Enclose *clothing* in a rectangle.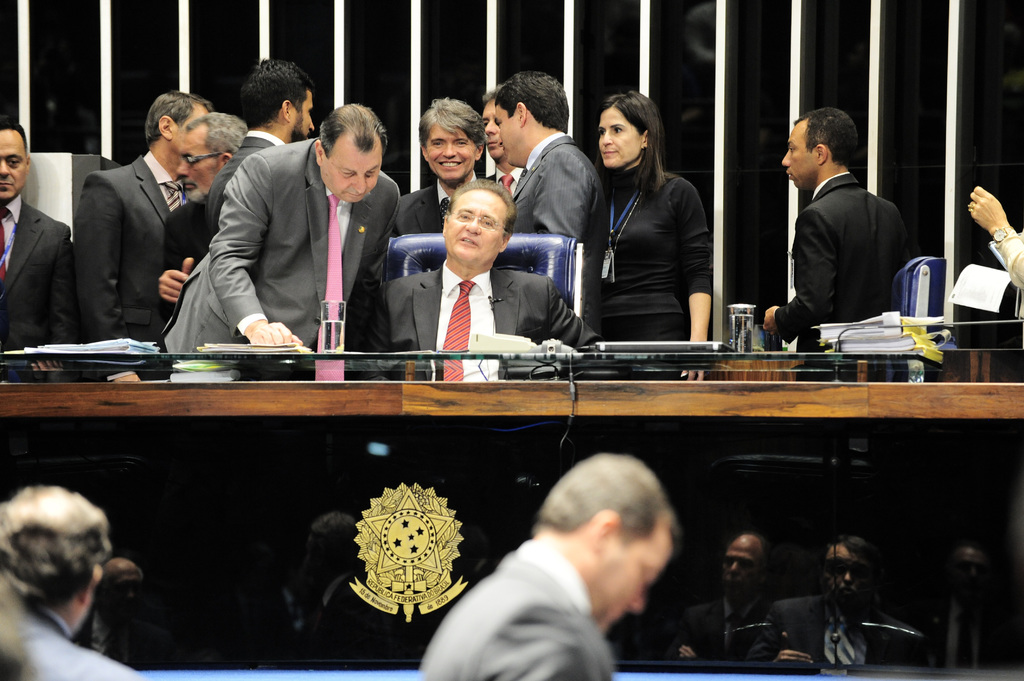
locate(675, 604, 771, 671).
